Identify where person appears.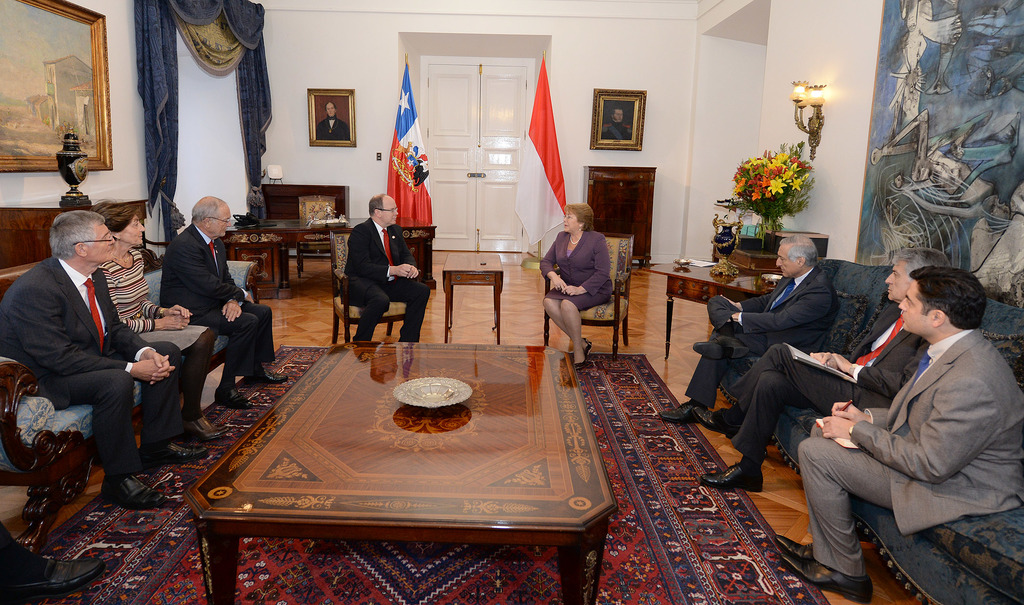
Appears at left=772, top=264, right=1023, bottom=604.
